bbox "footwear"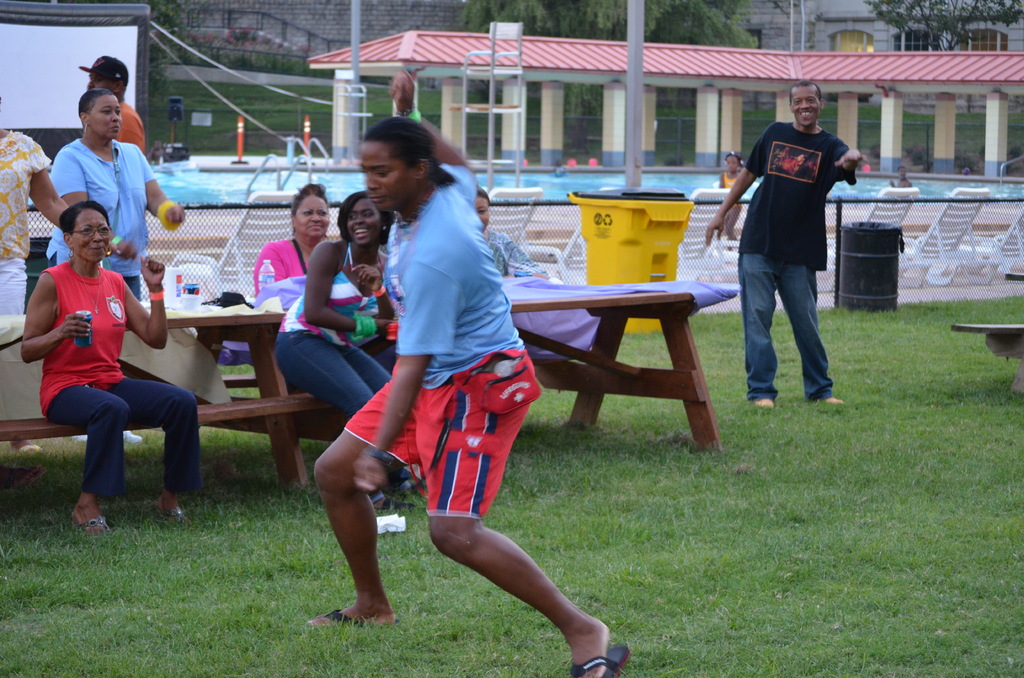
left=157, top=505, right=190, bottom=526
